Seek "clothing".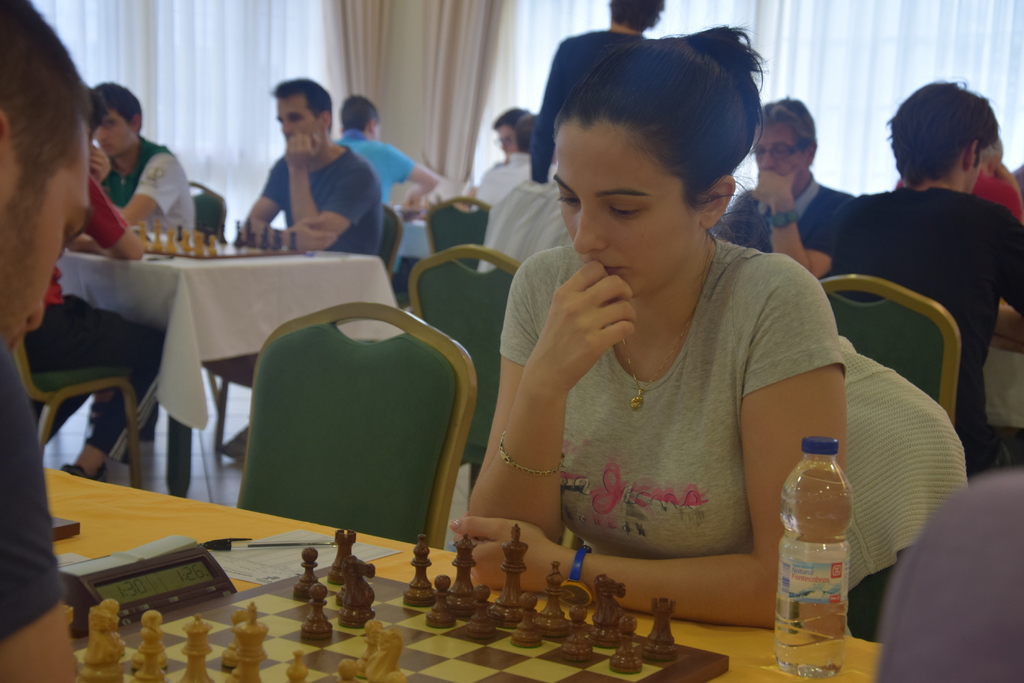
[left=0, top=330, right=53, bottom=662].
